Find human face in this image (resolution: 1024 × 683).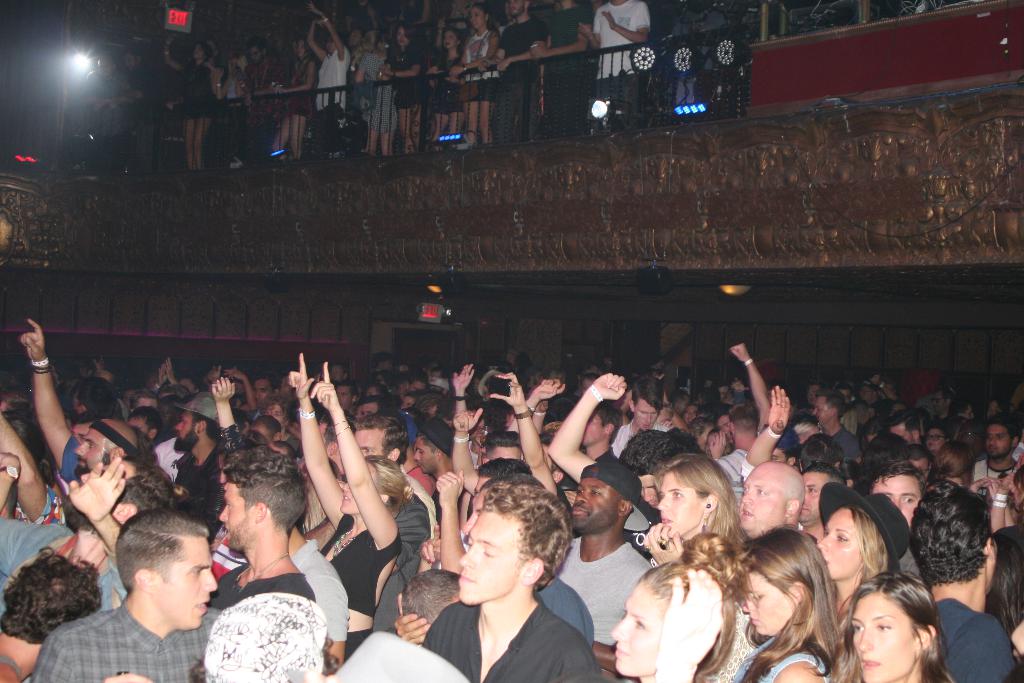
box(220, 478, 257, 552).
